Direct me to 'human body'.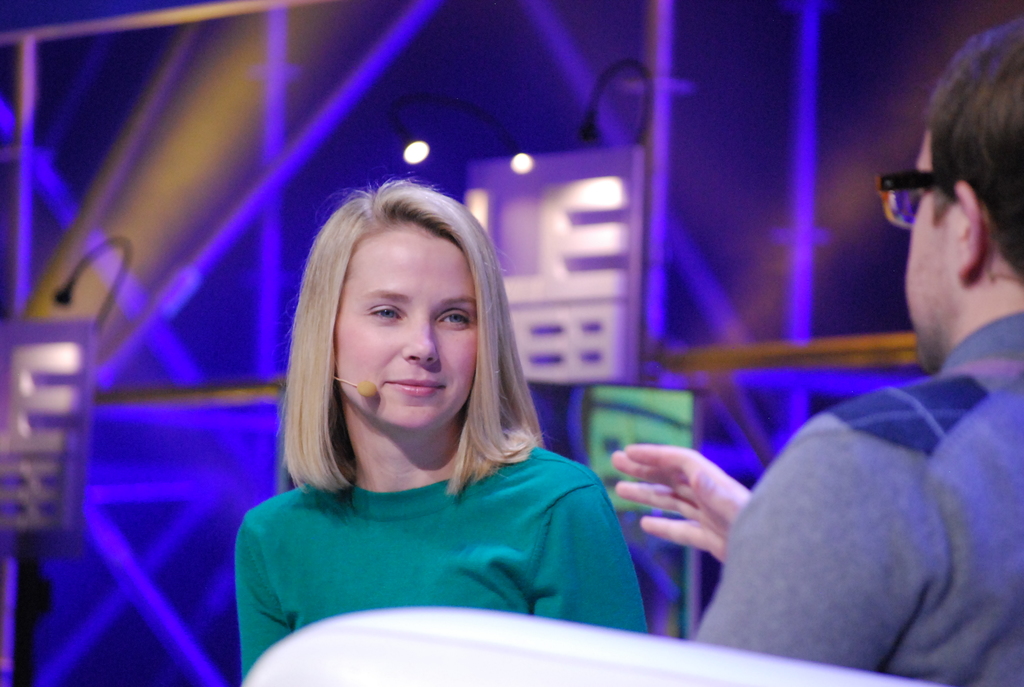
Direction: 231, 174, 649, 686.
